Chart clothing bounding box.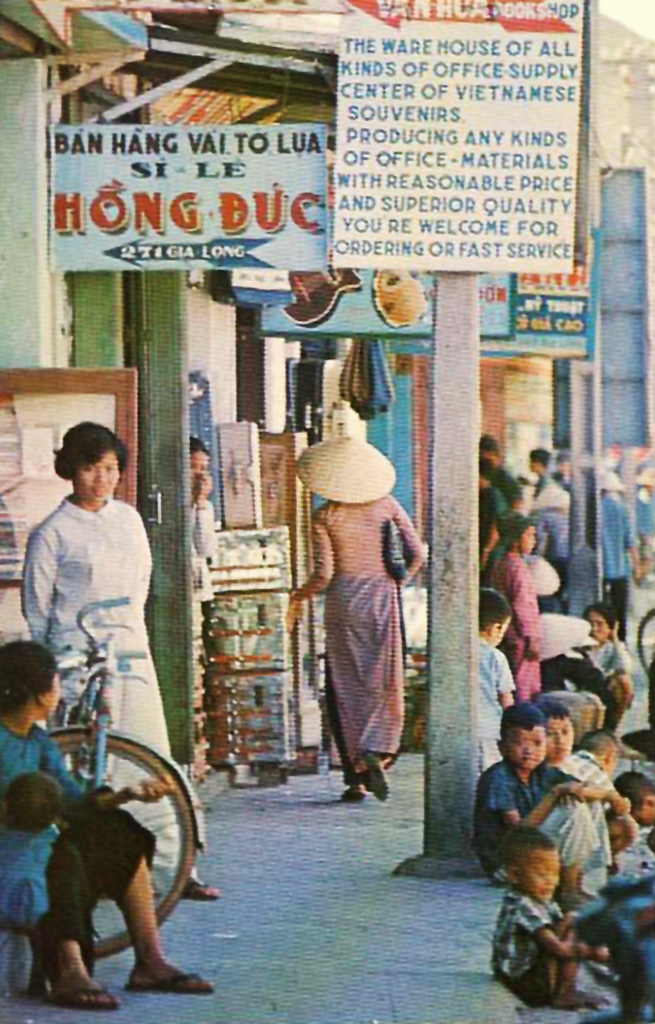
Charted: x1=24 y1=501 x2=174 y2=857.
